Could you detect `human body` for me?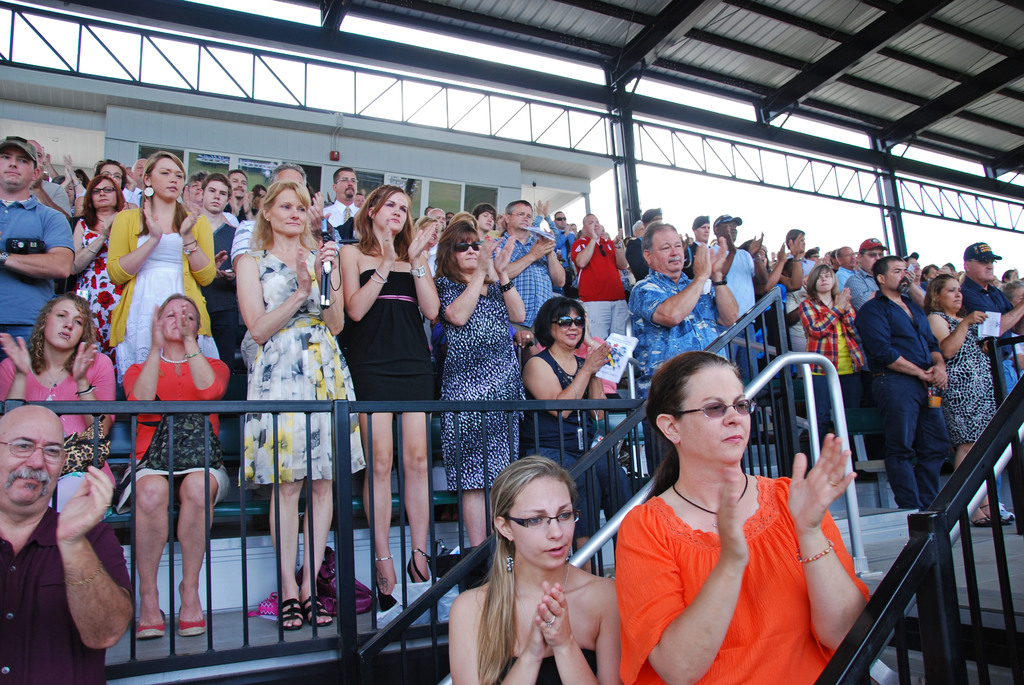
Detection result: detection(0, 281, 120, 452).
